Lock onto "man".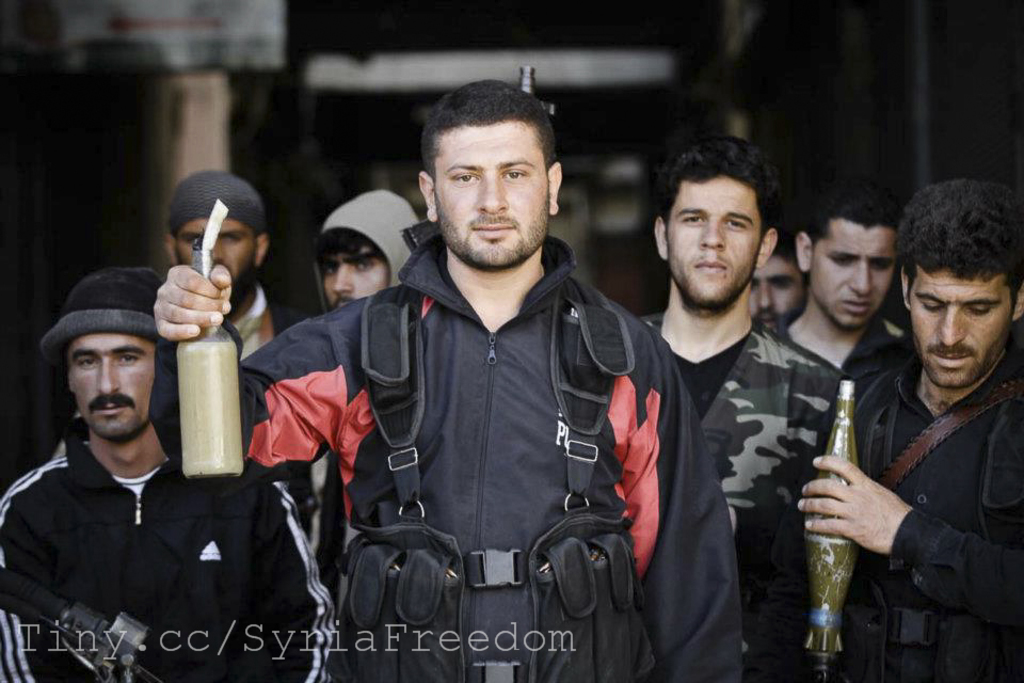
Locked: [0, 263, 337, 682].
